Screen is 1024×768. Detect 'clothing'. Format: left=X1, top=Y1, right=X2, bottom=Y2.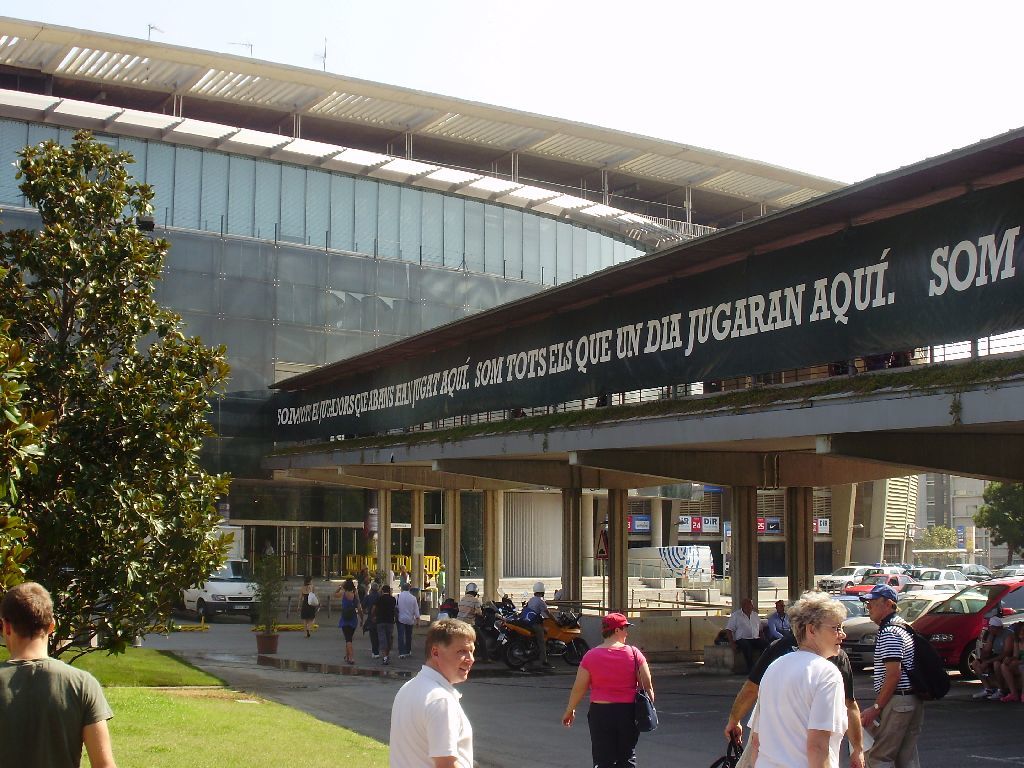
left=974, top=631, right=1012, bottom=669.
